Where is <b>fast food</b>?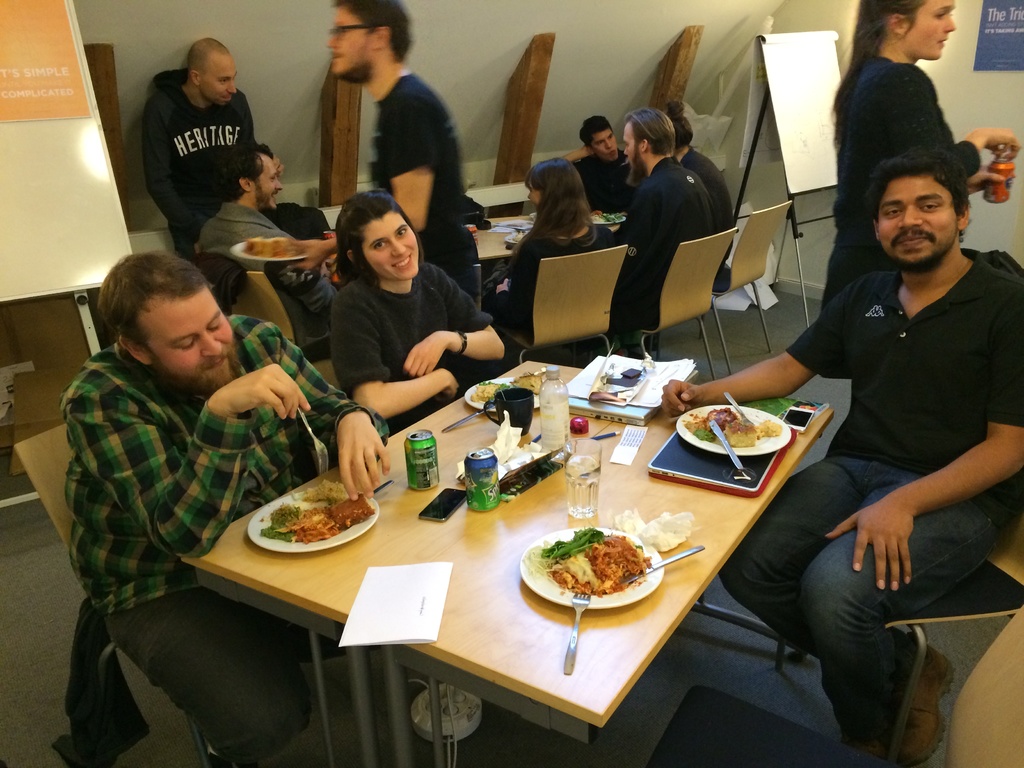
[left=265, top=483, right=372, bottom=542].
